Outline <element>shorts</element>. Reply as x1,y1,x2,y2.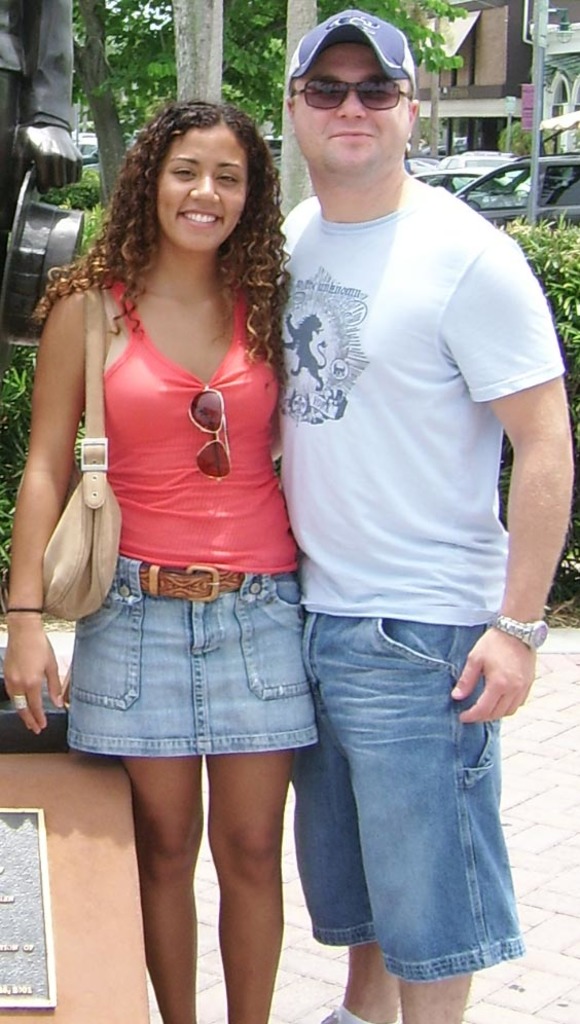
288,621,520,982.
